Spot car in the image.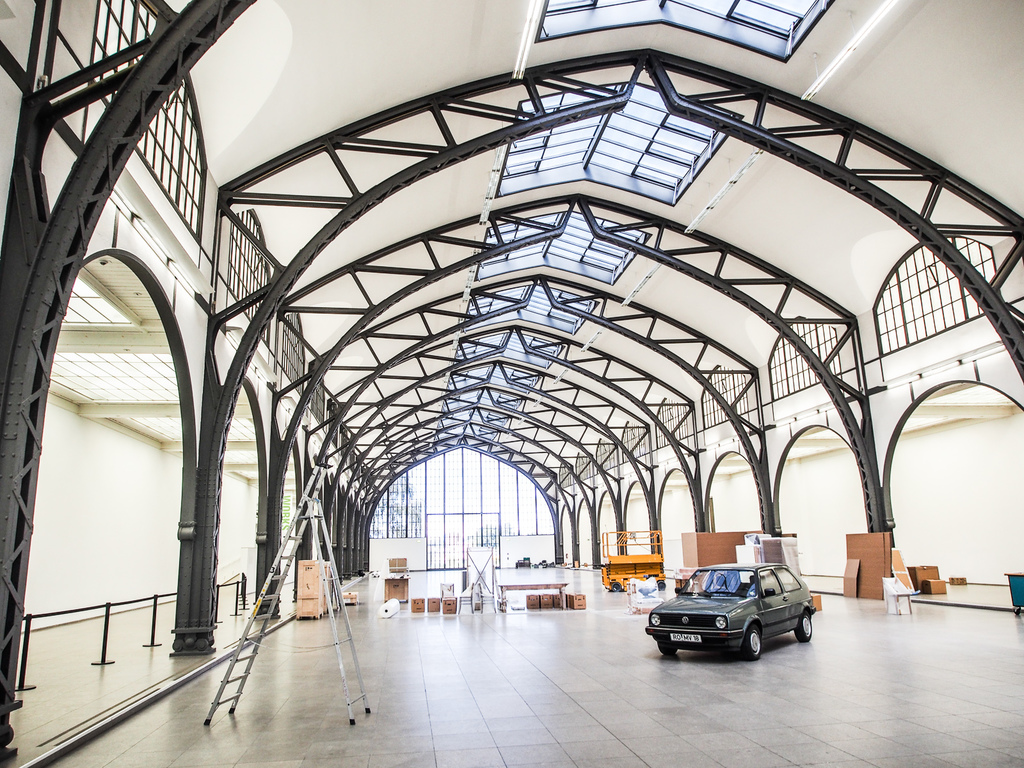
car found at locate(643, 555, 813, 665).
